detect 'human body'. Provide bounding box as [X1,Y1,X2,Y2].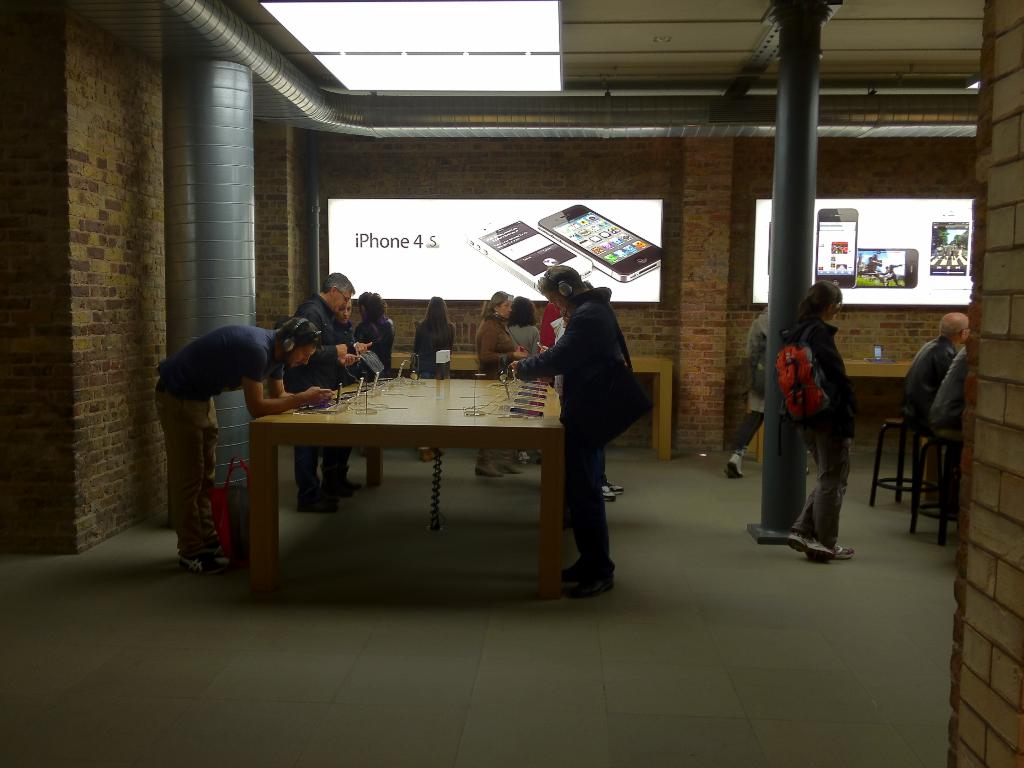
[508,270,647,582].
